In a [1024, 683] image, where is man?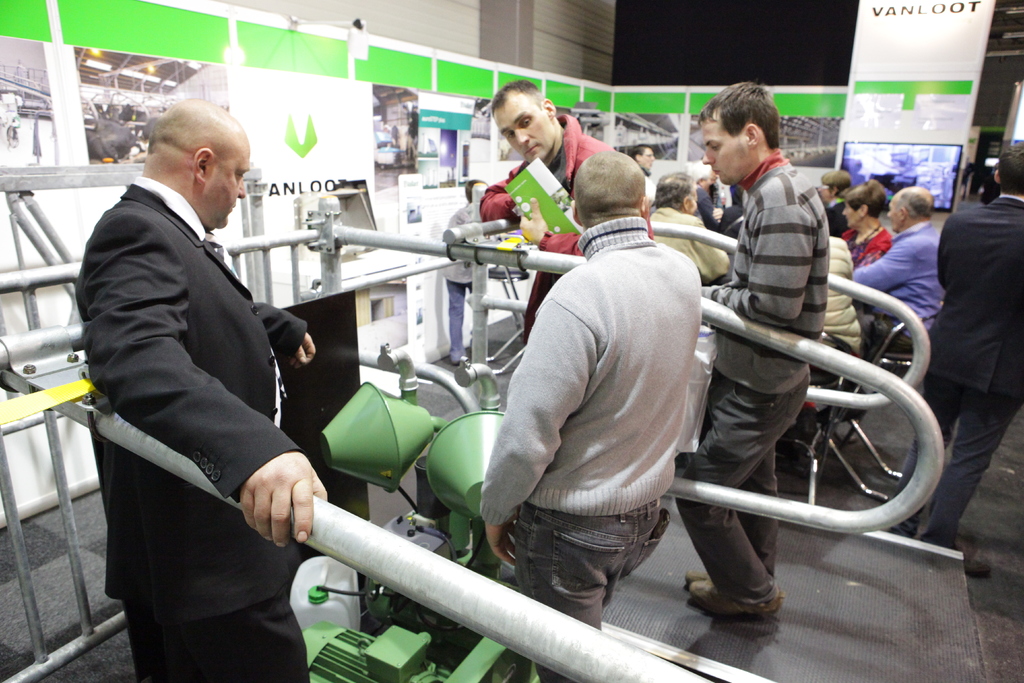
l=884, t=138, r=1023, b=580.
